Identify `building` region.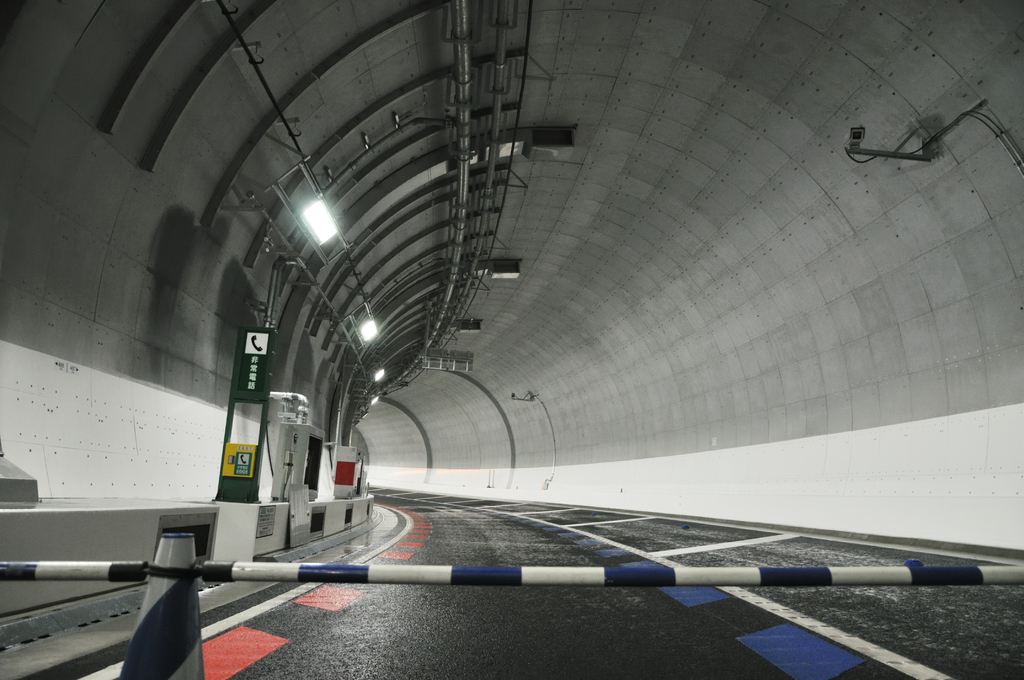
Region: <bbox>0, 0, 1023, 679</bbox>.
